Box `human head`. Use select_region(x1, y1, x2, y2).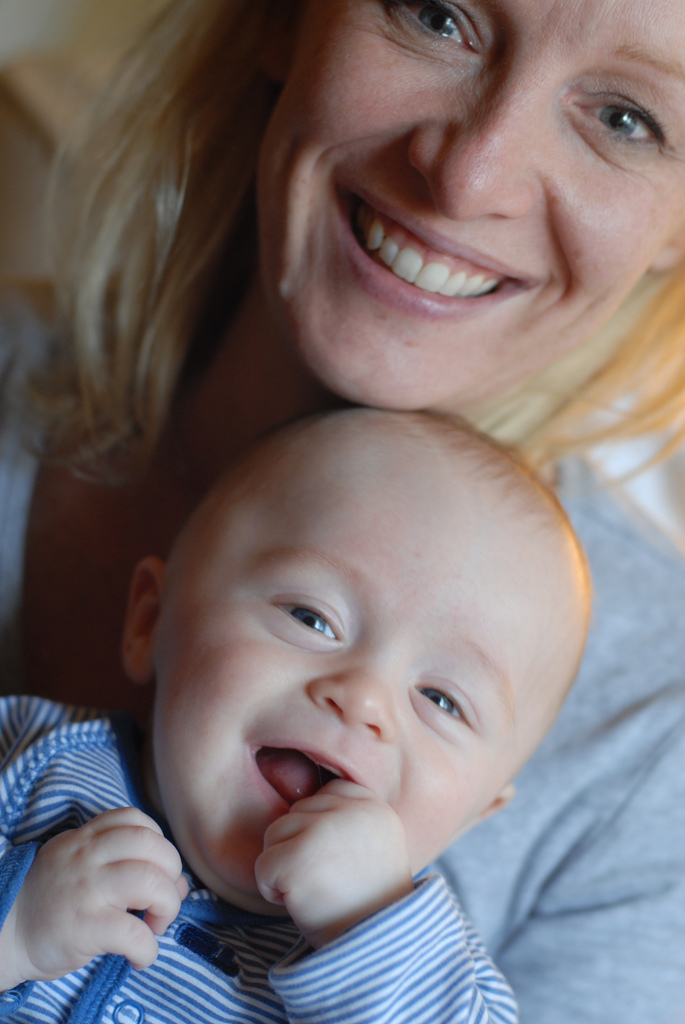
select_region(127, 397, 571, 867).
